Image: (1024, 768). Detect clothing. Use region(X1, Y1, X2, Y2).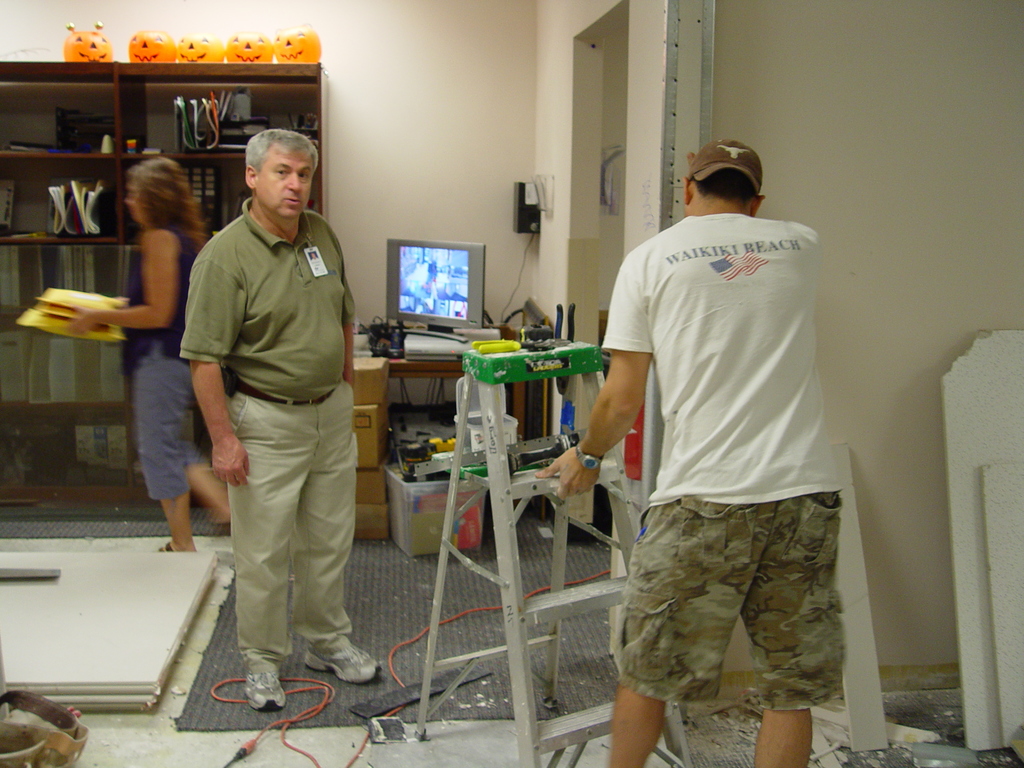
region(124, 206, 213, 497).
